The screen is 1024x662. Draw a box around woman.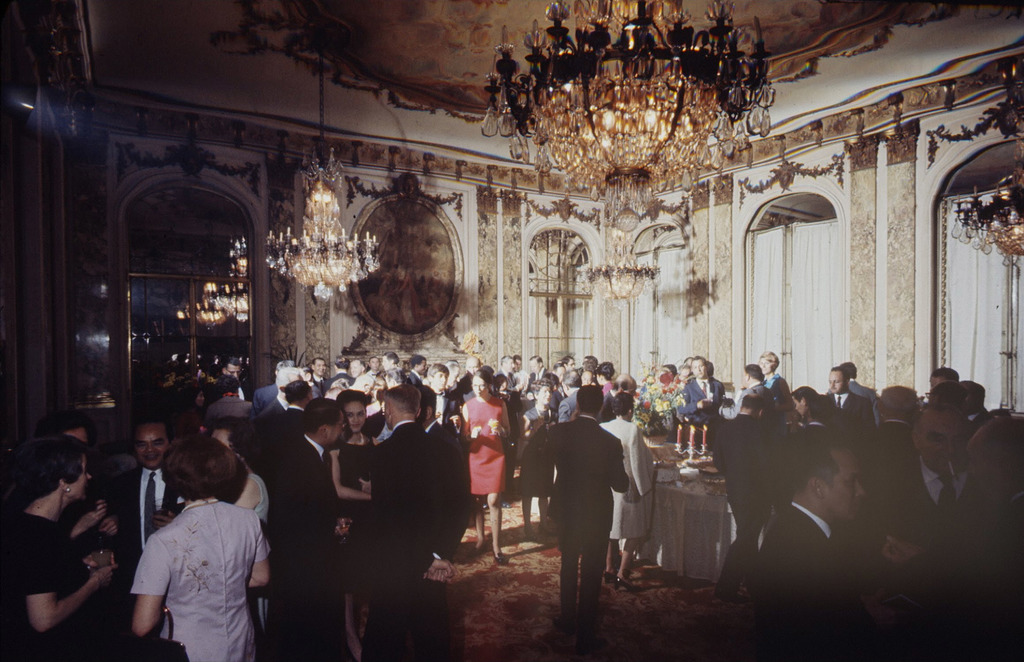
[596, 361, 614, 395].
